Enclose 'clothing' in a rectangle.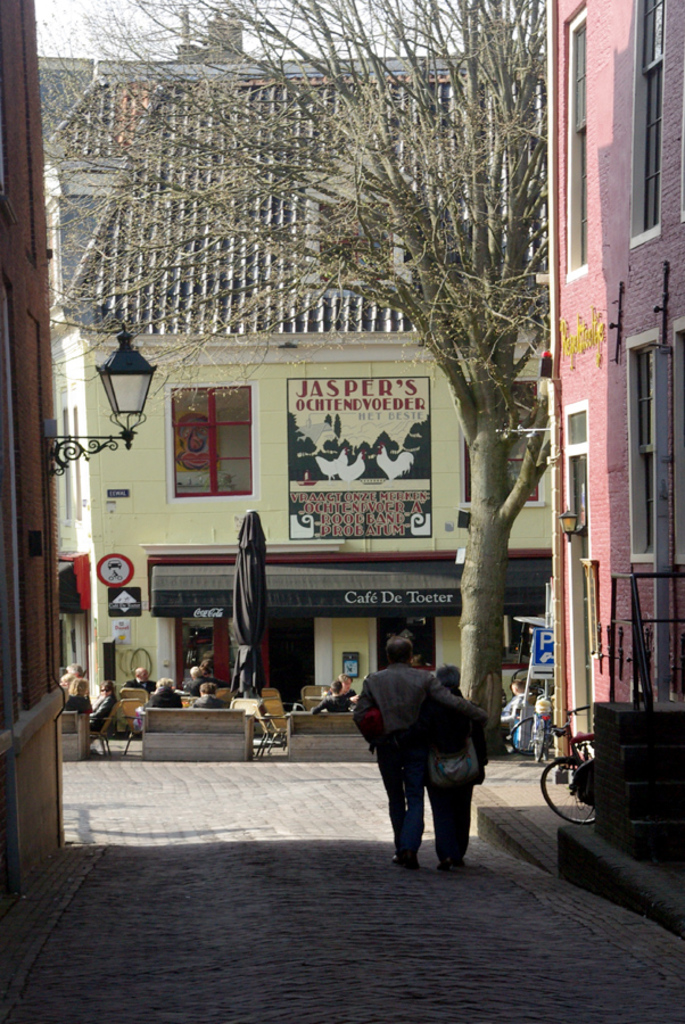
[125,678,159,691].
